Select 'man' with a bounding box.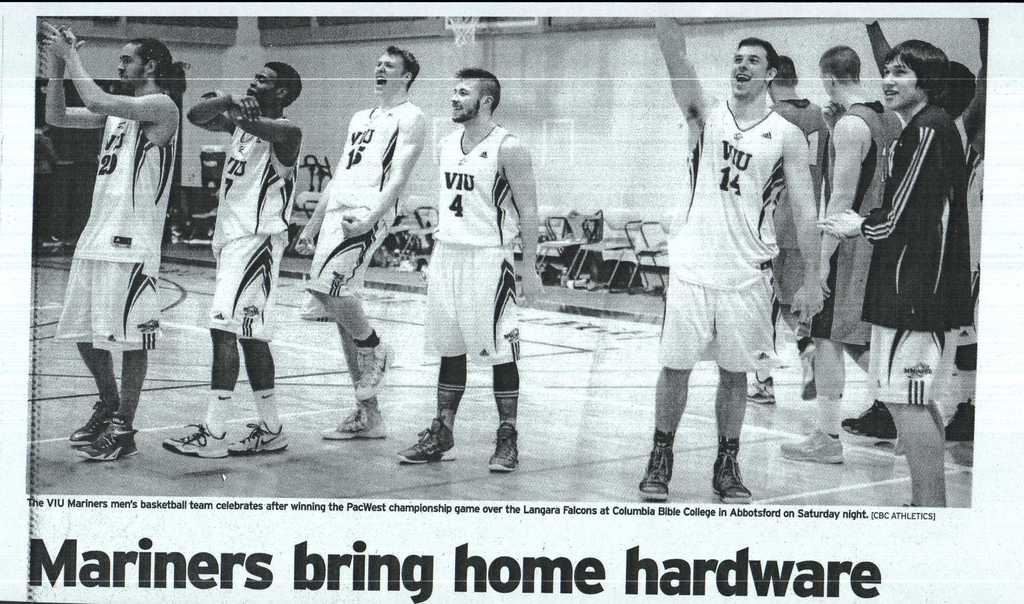
rect(389, 65, 541, 471).
